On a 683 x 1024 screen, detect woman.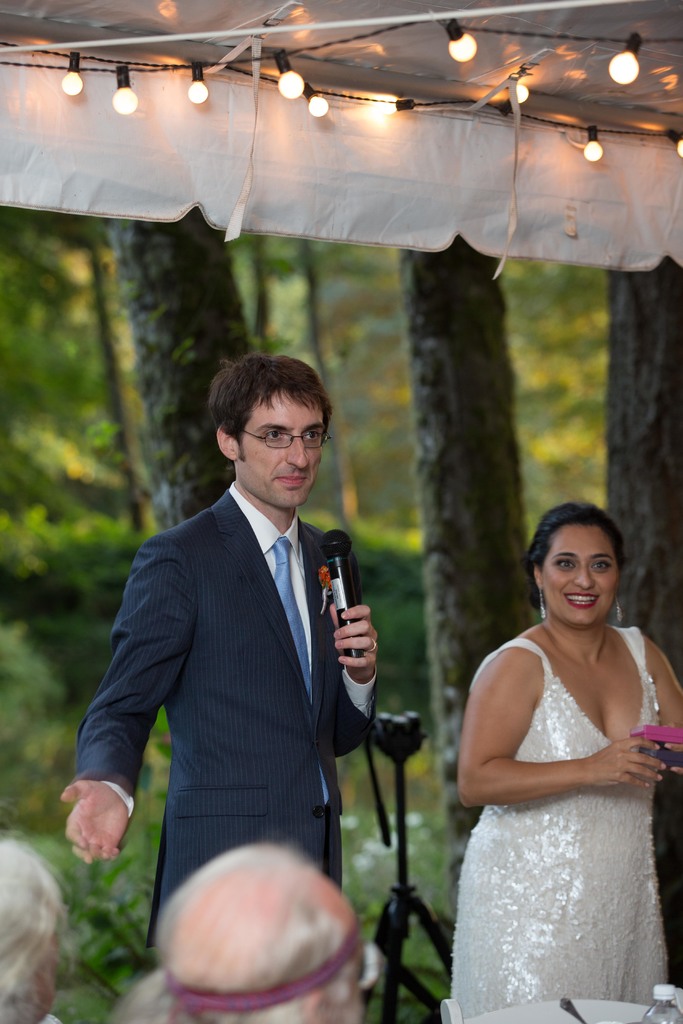
pyautogui.locateOnScreen(436, 497, 679, 1023).
